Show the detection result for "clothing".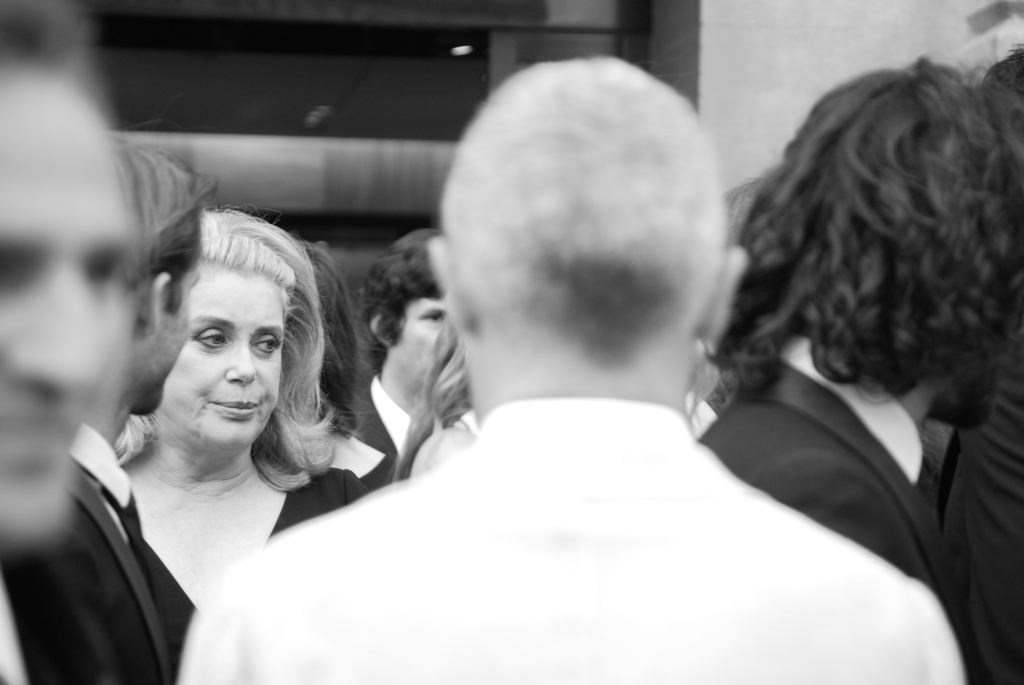
259/471/364/546.
